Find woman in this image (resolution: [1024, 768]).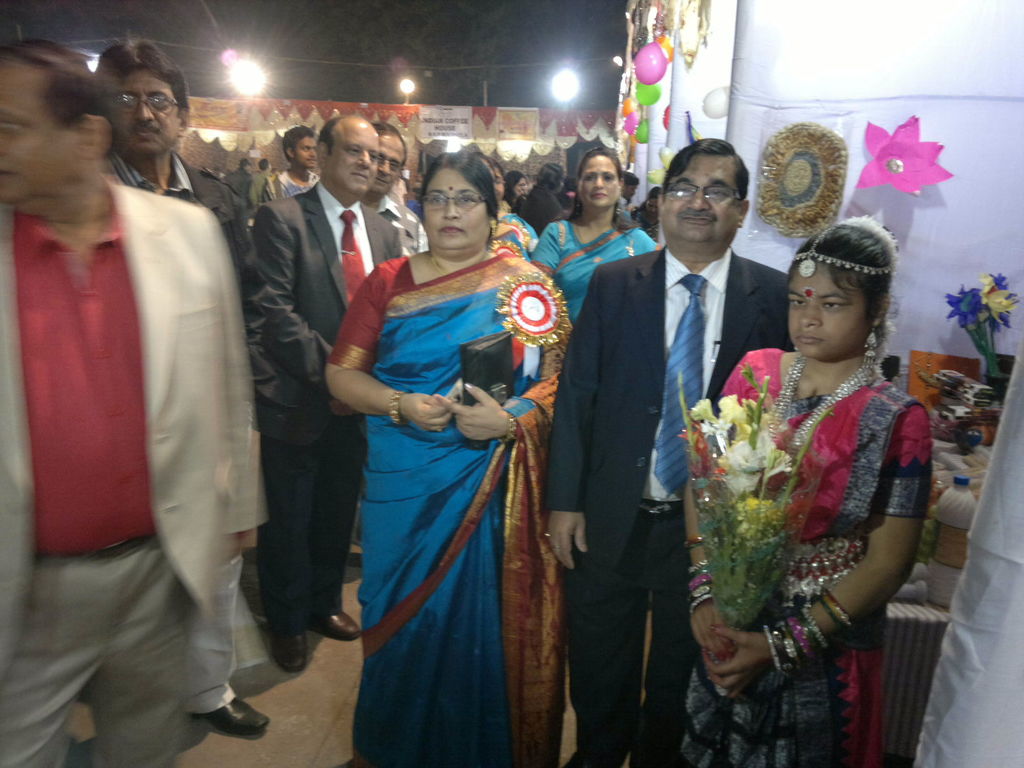
bbox(492, 150, 543, 267).
